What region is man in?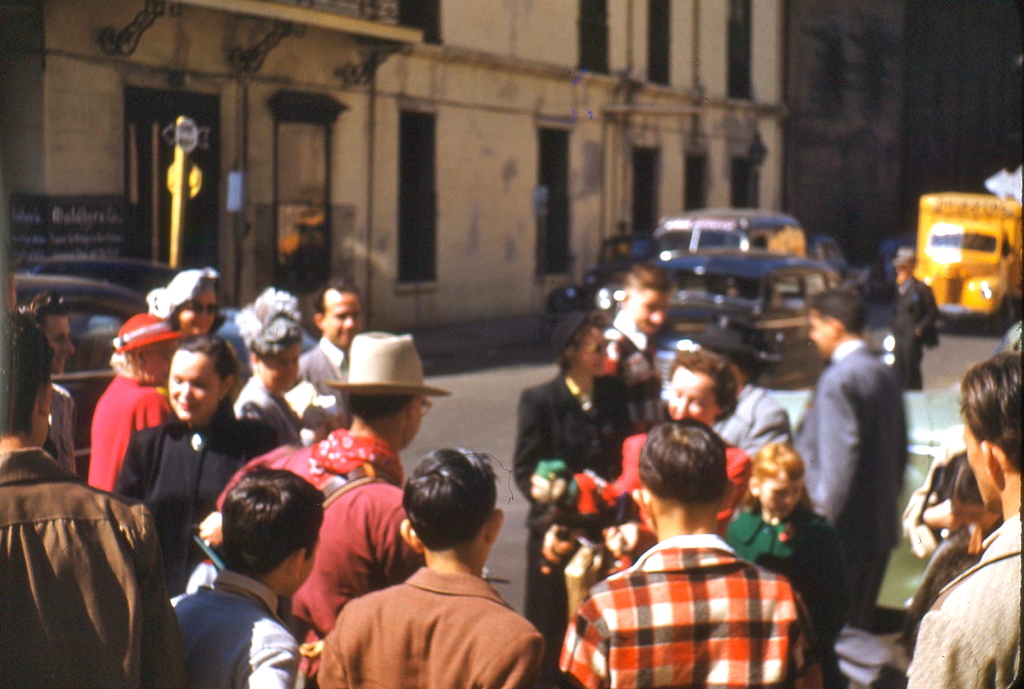
[881,246,938,388].
